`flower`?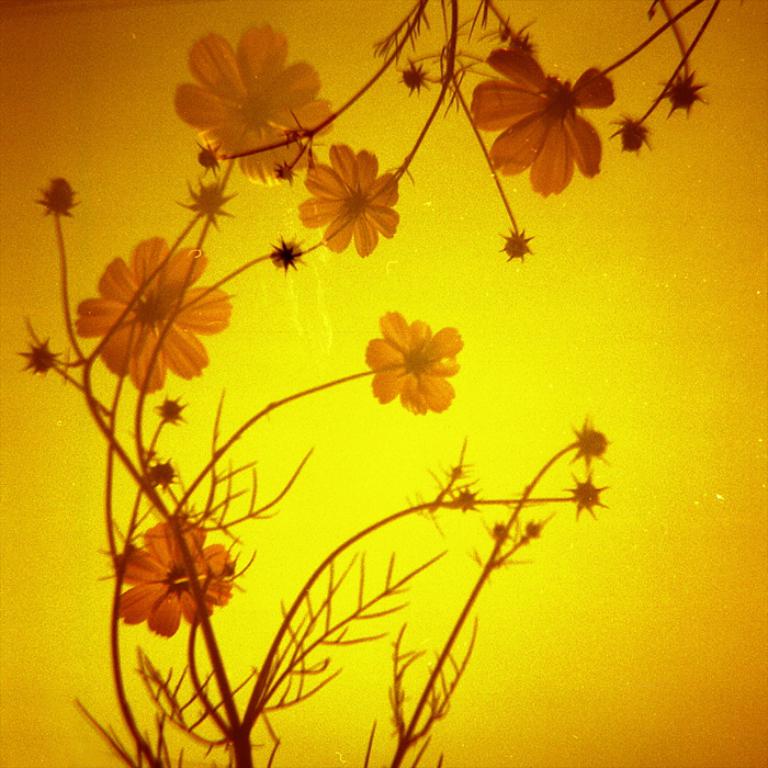
[x1=567, y1=409, x2=612, y2=467]
